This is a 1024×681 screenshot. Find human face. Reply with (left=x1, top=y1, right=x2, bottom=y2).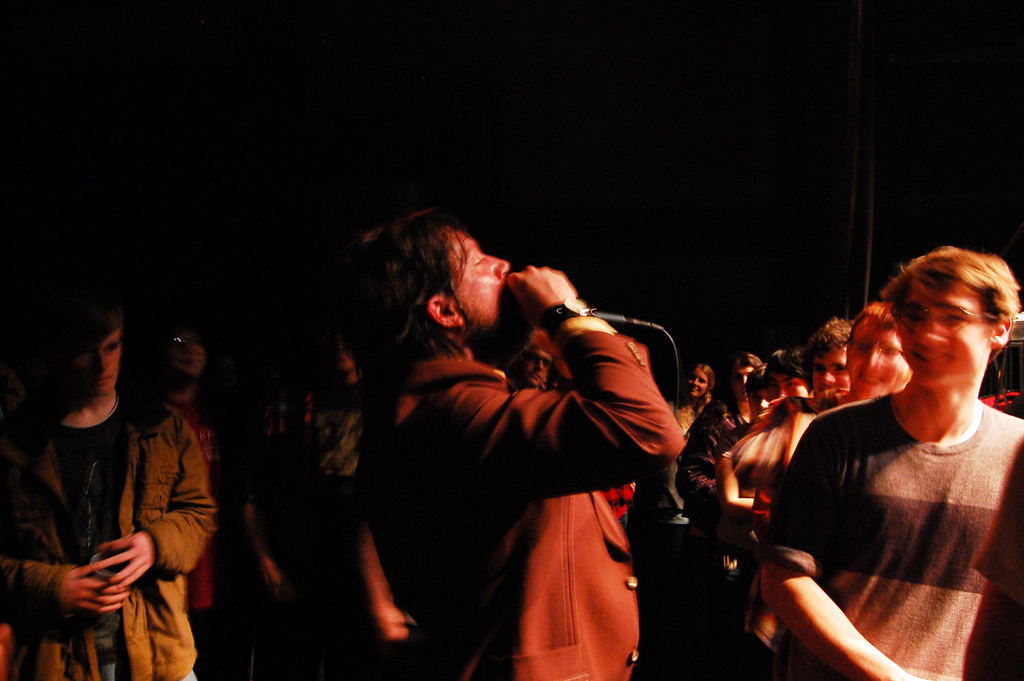
(left=451, top=222, right=523, bottom=346).
